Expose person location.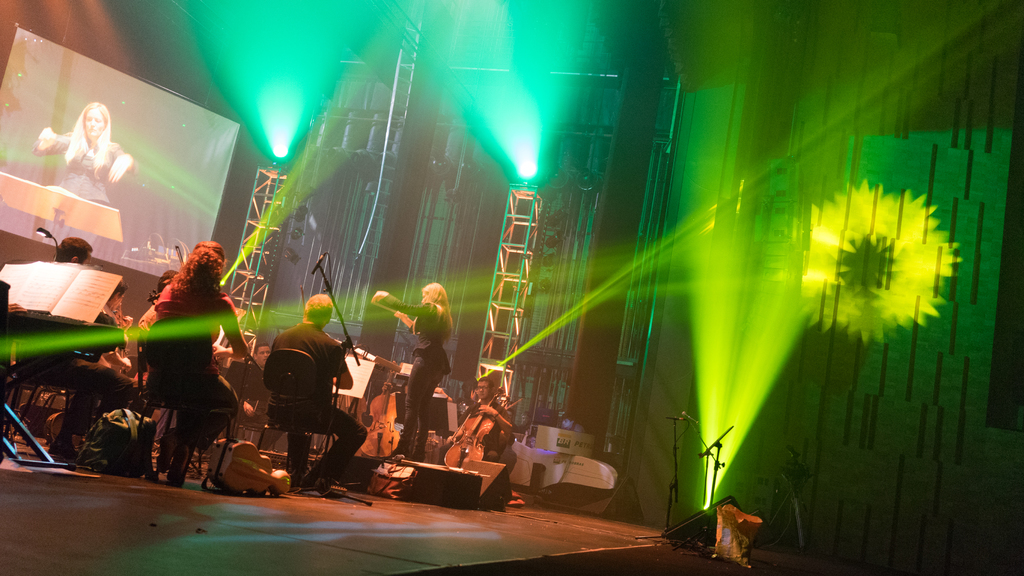
Exposed at region(135, 268, 177, 351).
